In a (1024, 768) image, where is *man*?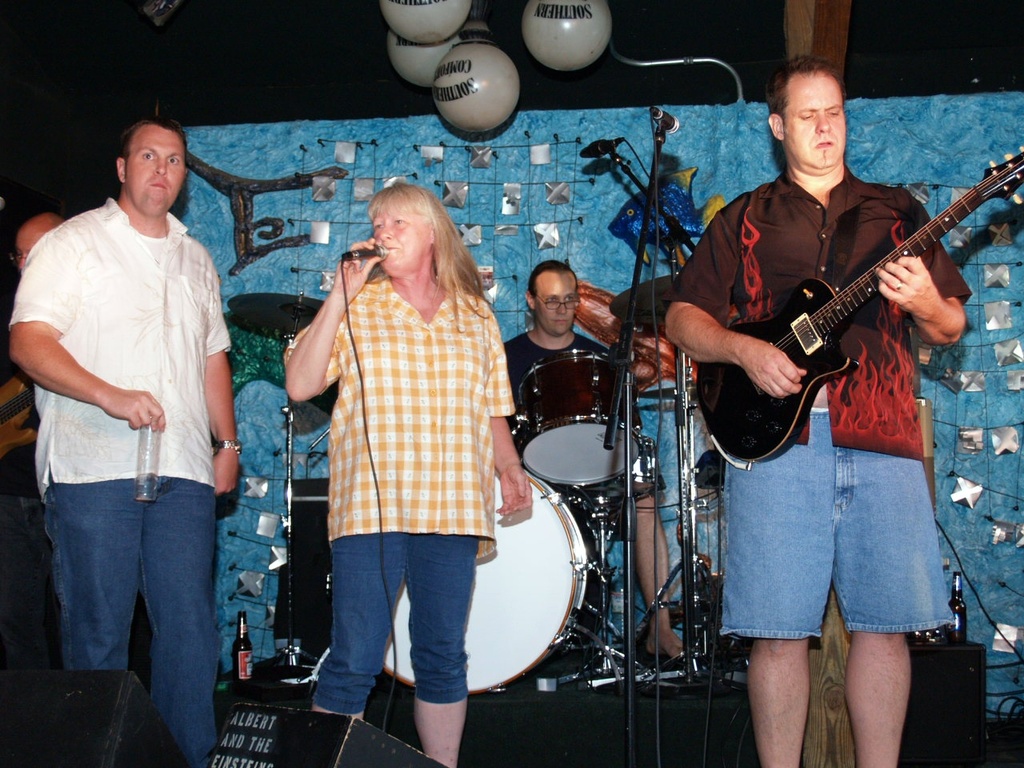
(left=666, top=53, right=973, bottom=767).
